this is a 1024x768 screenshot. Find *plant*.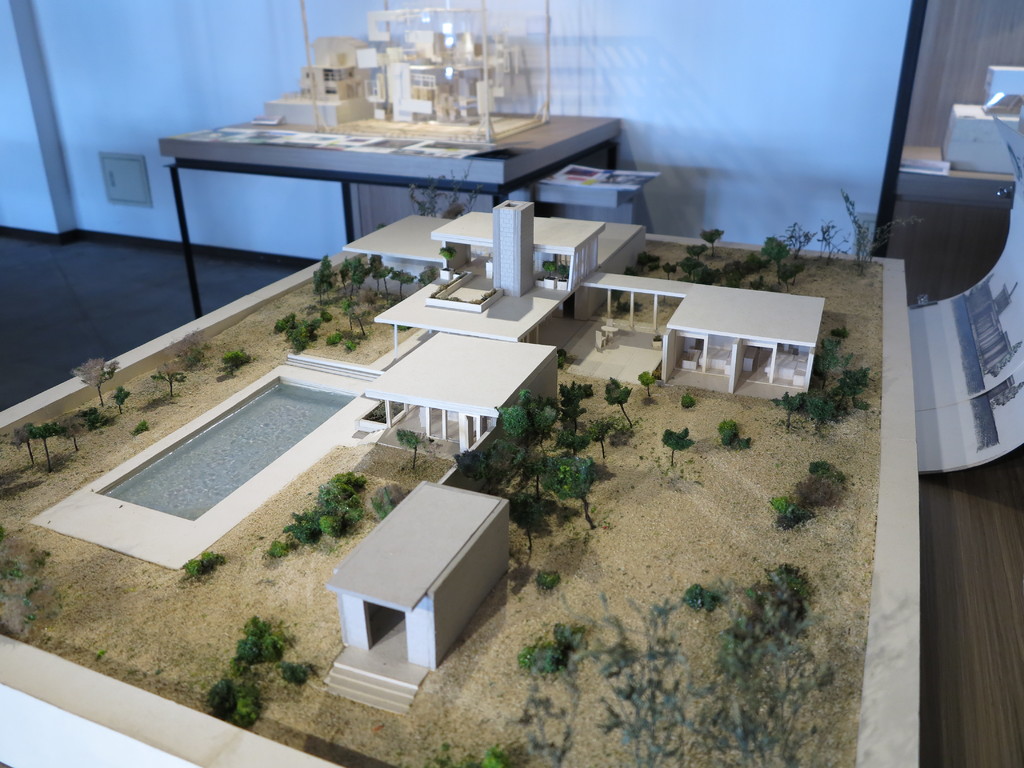
Bounding box: x1=341, y1=257, x2=354, y2=294.
